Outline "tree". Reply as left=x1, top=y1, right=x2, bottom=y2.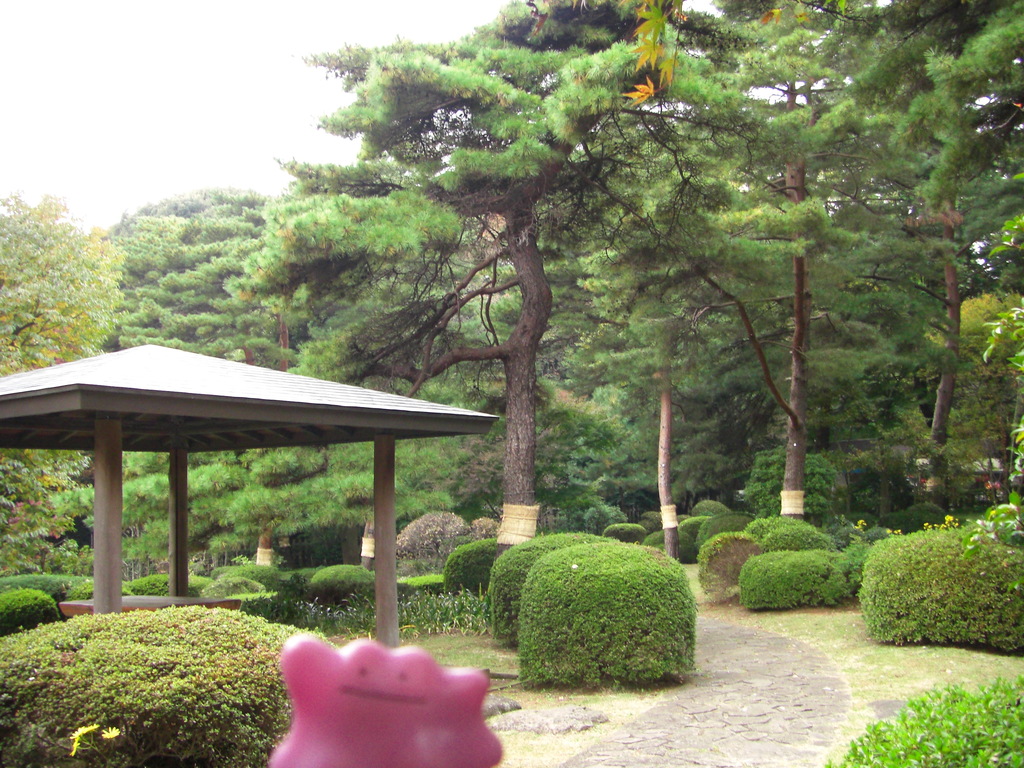
left=222, top=0, right=750, bottom=503.
